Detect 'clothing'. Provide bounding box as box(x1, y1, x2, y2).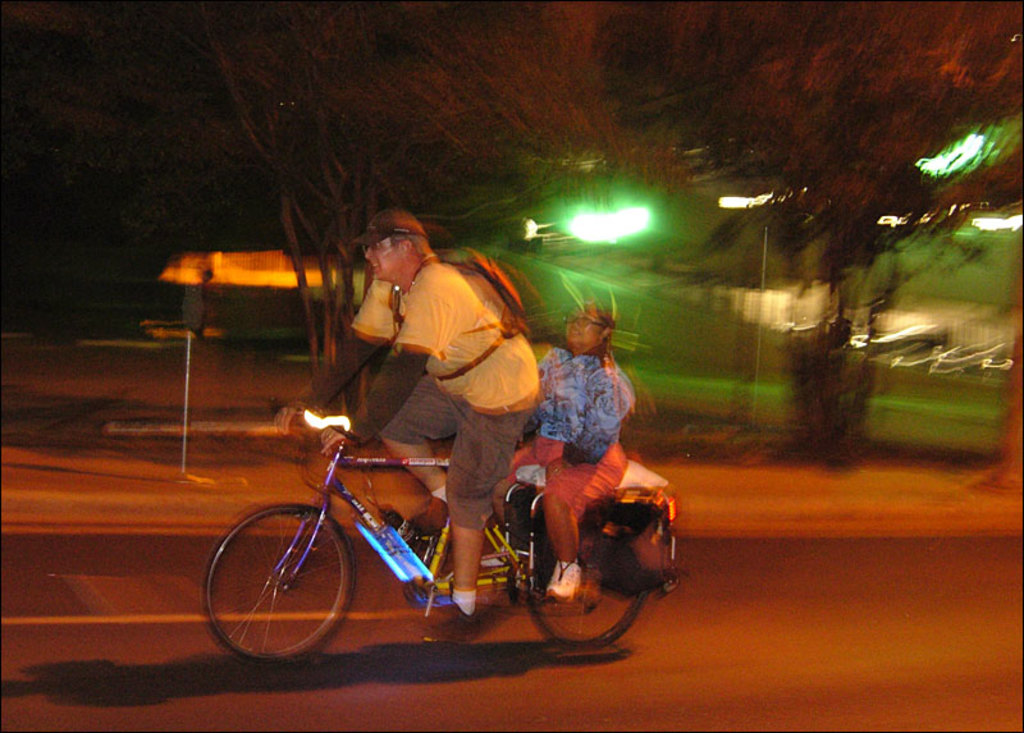
box(288, 224, 571, 490).
